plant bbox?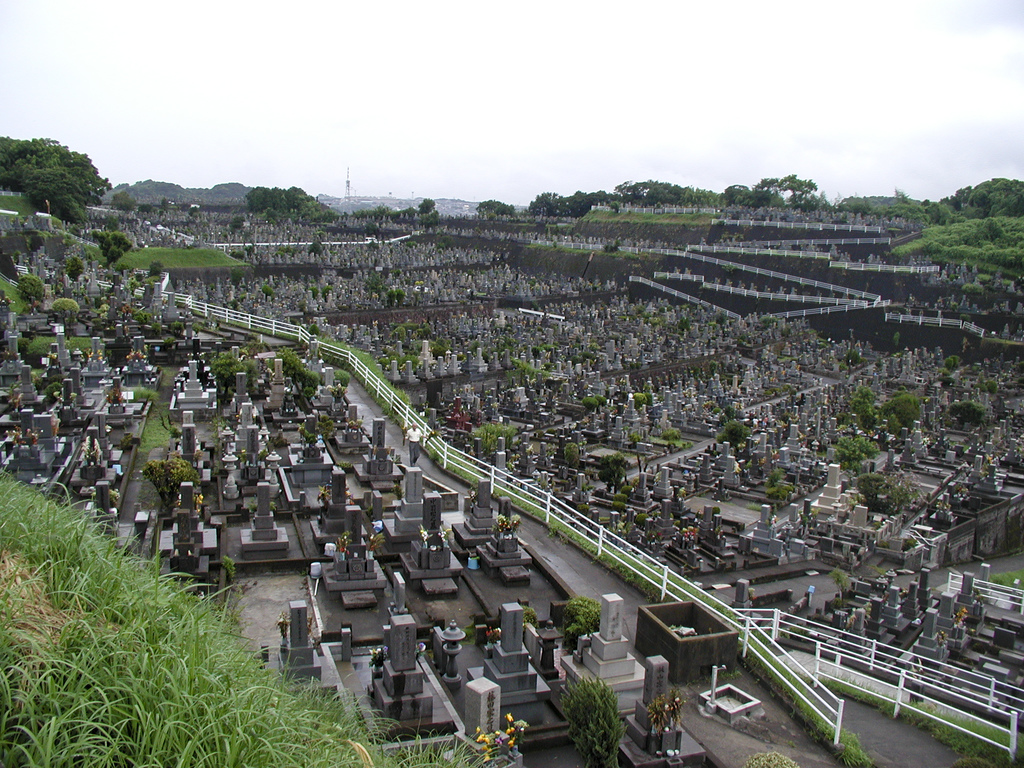
324, 415, 330, 429
